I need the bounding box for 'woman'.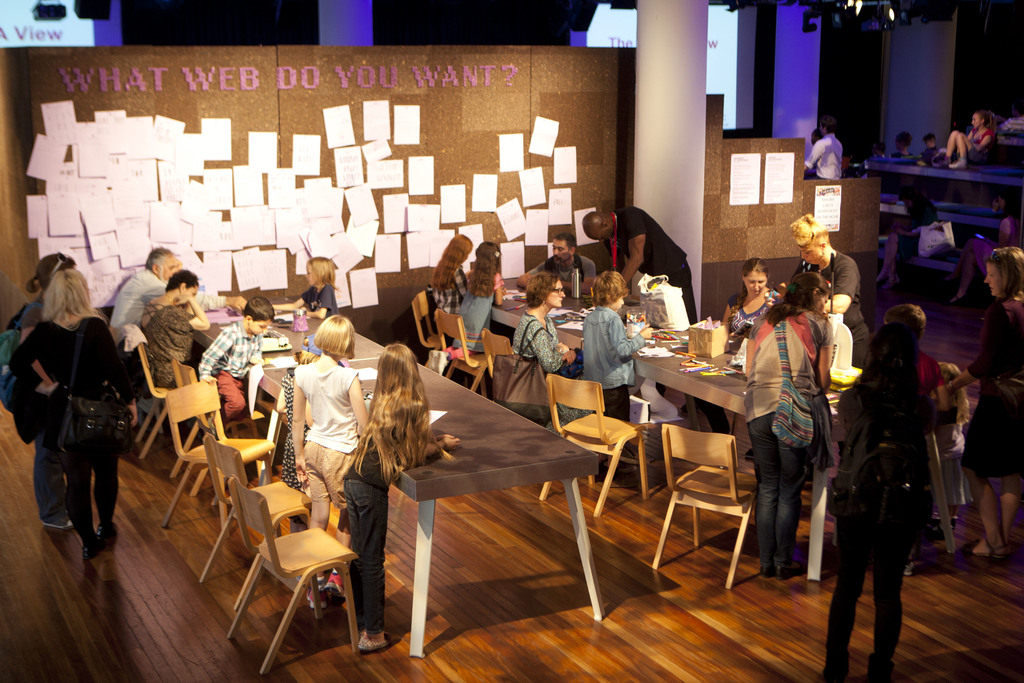
Here it is: rect(10, 263, 136, 554).
